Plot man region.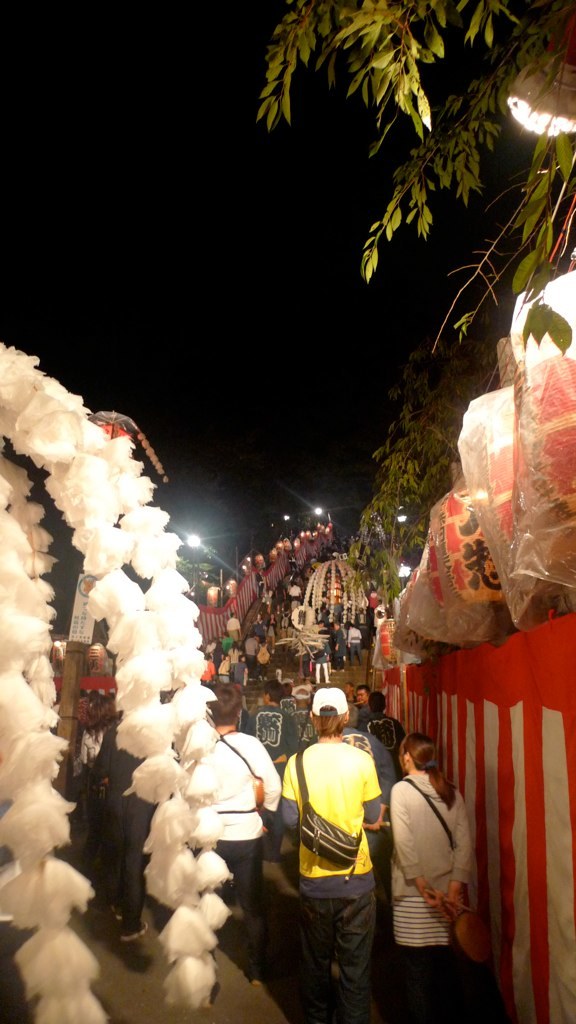
Plotted at locate(282, 681, 392, 1018).
